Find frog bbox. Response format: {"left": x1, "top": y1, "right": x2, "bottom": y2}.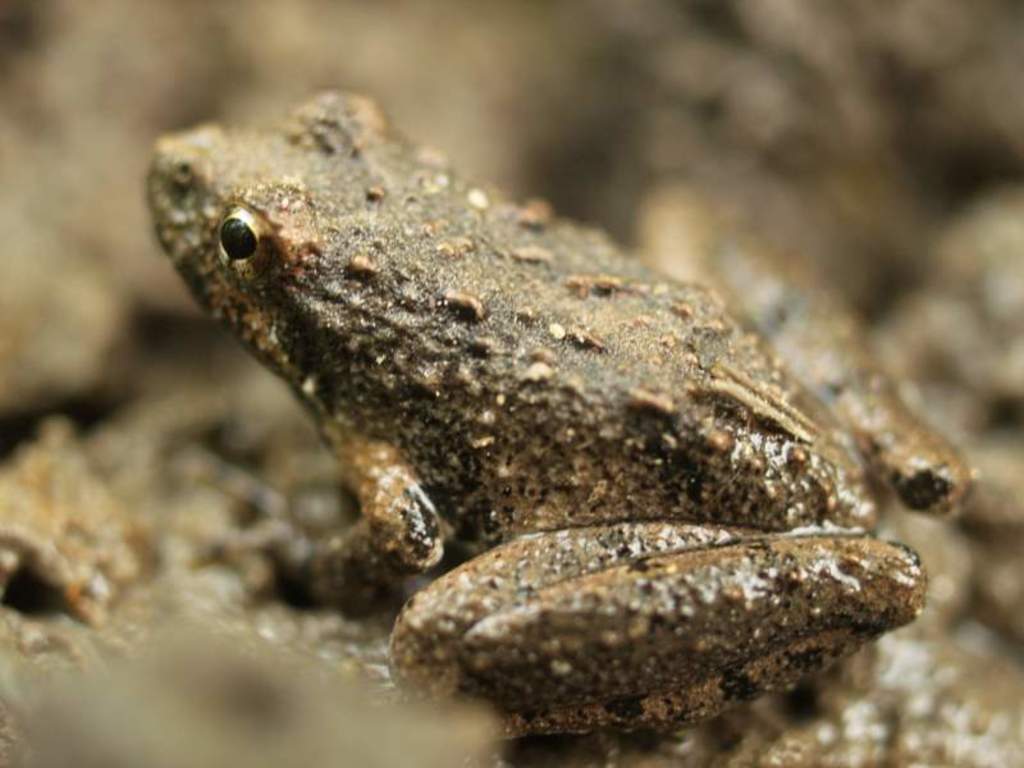
{"left": 143, "top": 88, "right": 979, "bottom": 736}.
